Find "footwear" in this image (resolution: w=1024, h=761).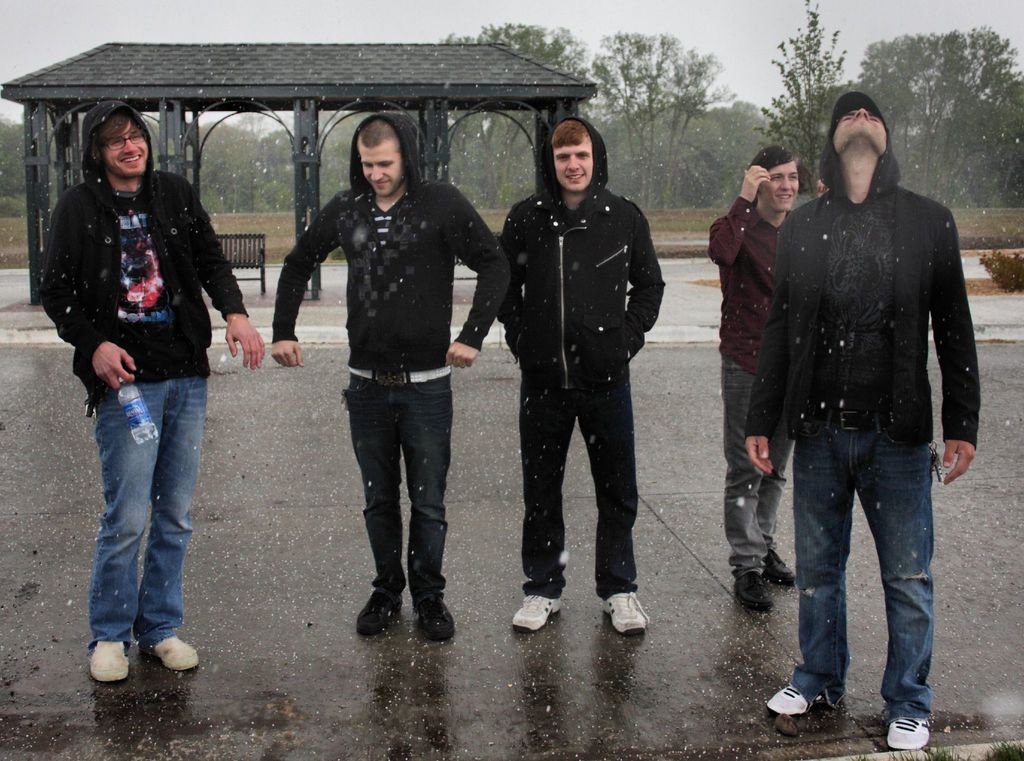
{"left": 739, "top": 572, "right": 765, "bottom": 616}.
